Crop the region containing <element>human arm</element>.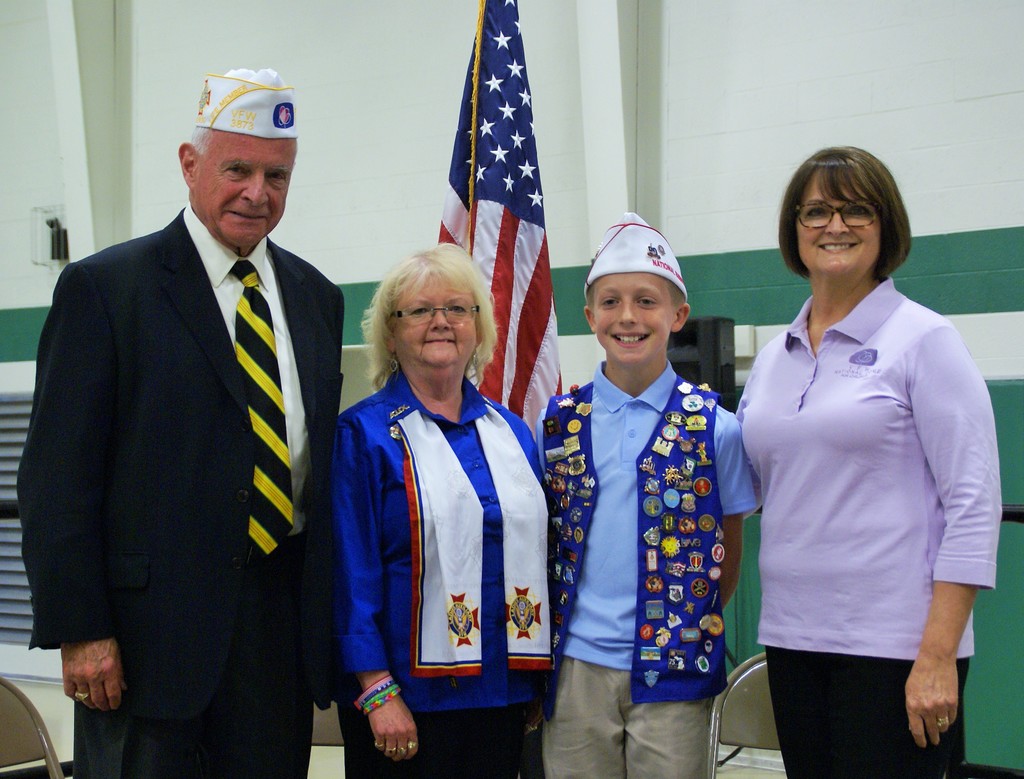
Crop region: rect(331, 417, 424, 764).
